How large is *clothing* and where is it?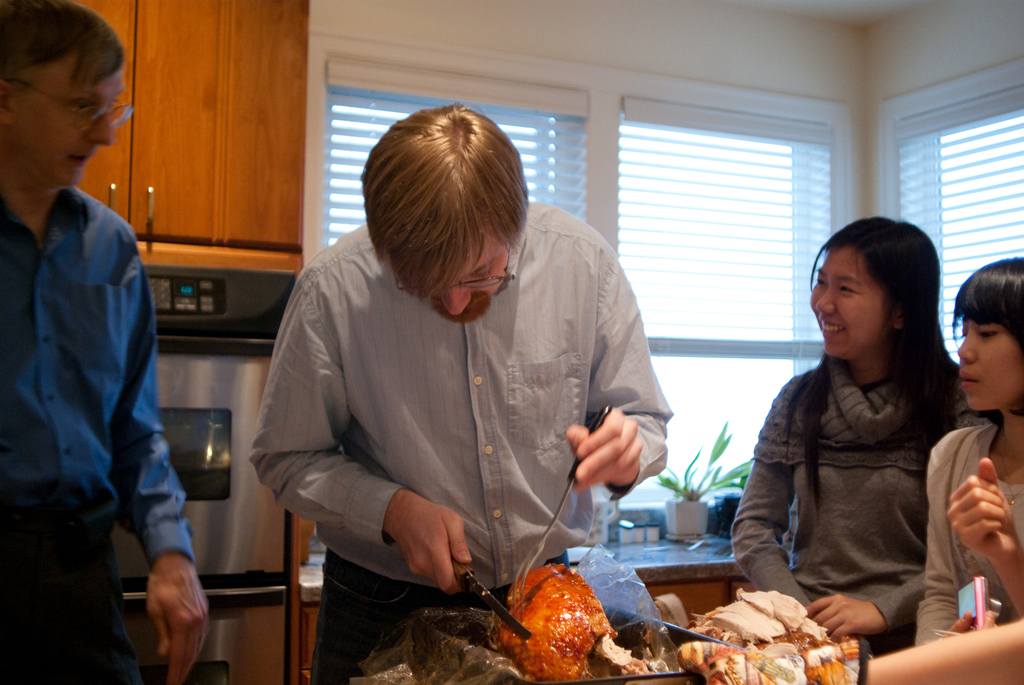
Bounding box: crop(257, 189, 655, 645).
